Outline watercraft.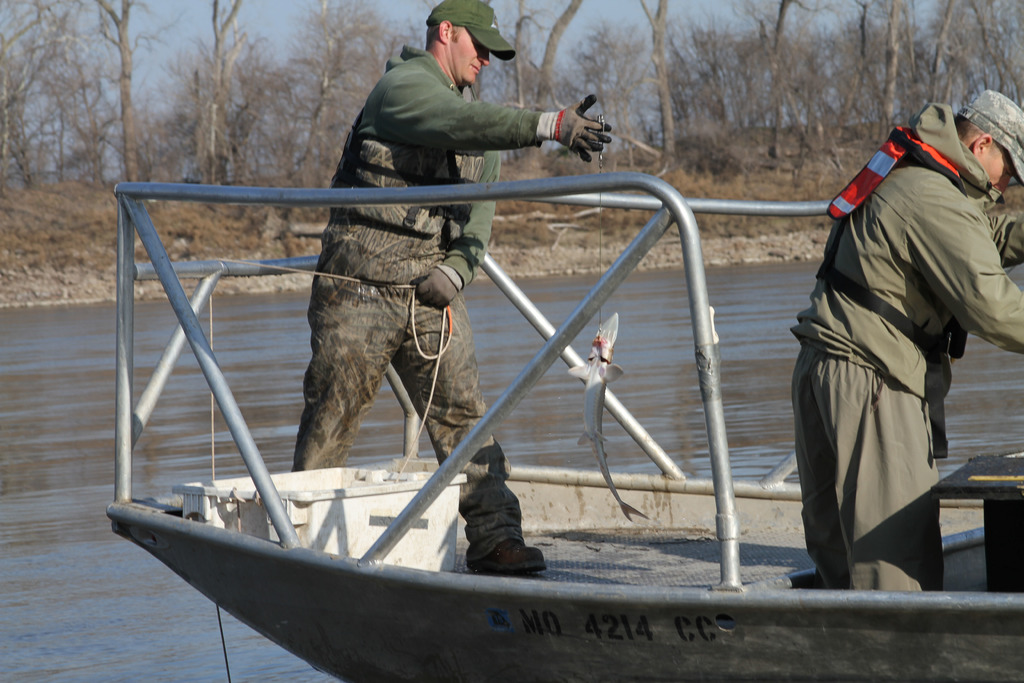
Outline: pyautogui.locateOnScreen(111, 184, 1023, 680).
